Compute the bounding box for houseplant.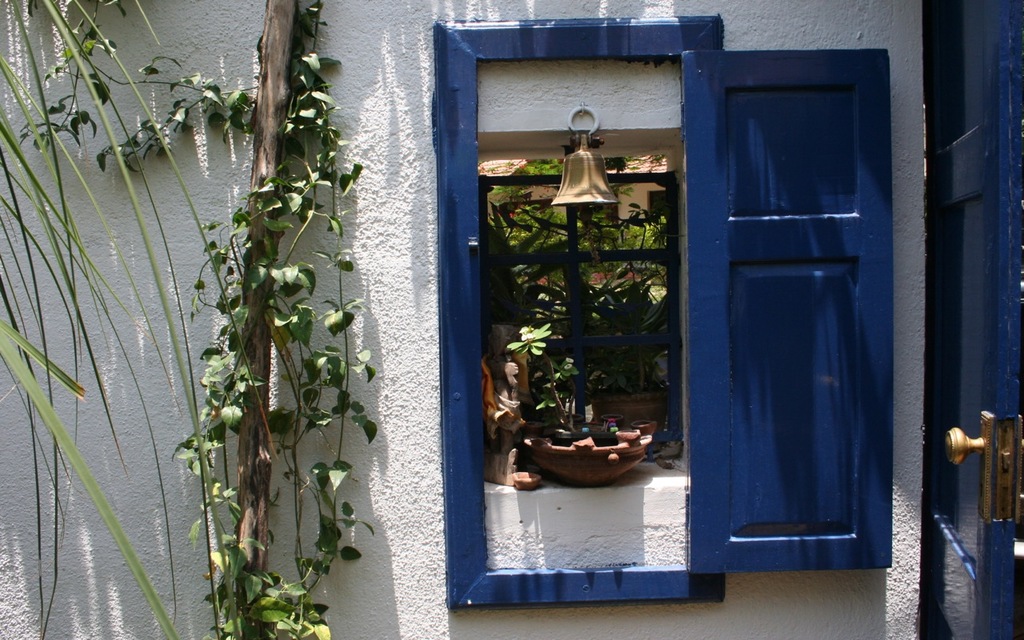
l=497, t=314, r=657, b=486.
